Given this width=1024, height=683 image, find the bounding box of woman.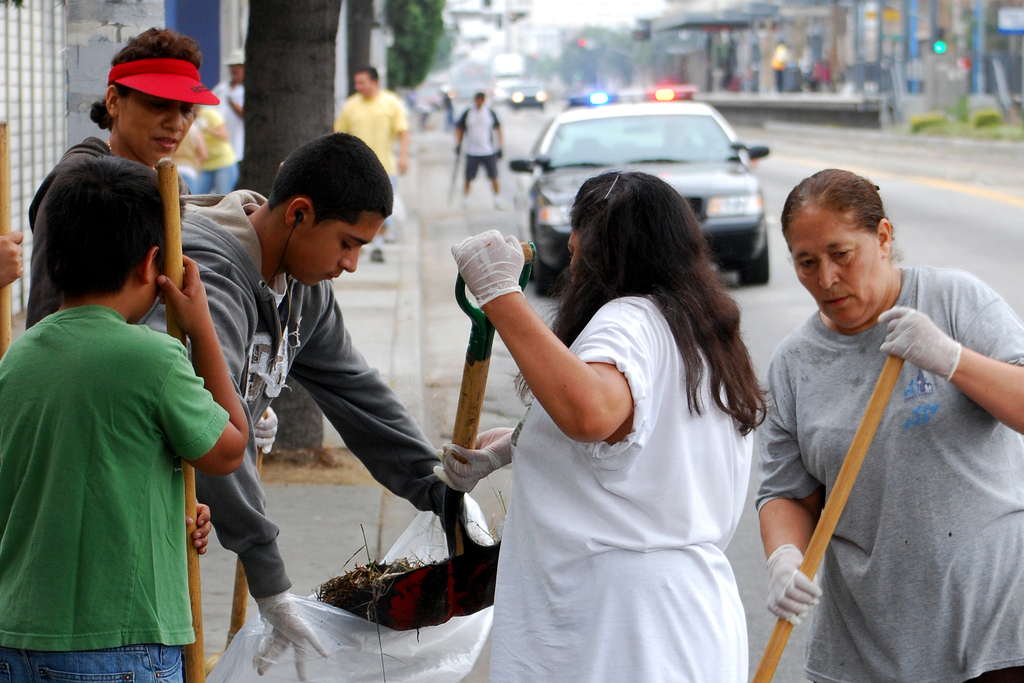
x1=758, y1=163, x2=1023, y2=682.
